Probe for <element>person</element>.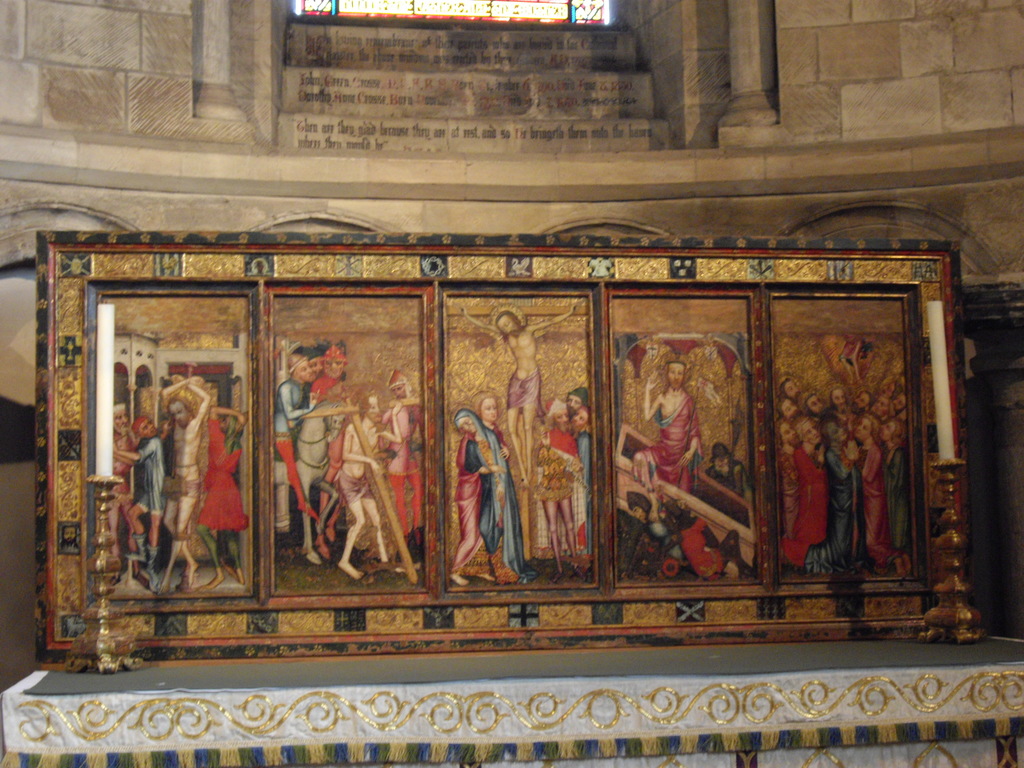
Probe result: [311, 399, 396, 607].
